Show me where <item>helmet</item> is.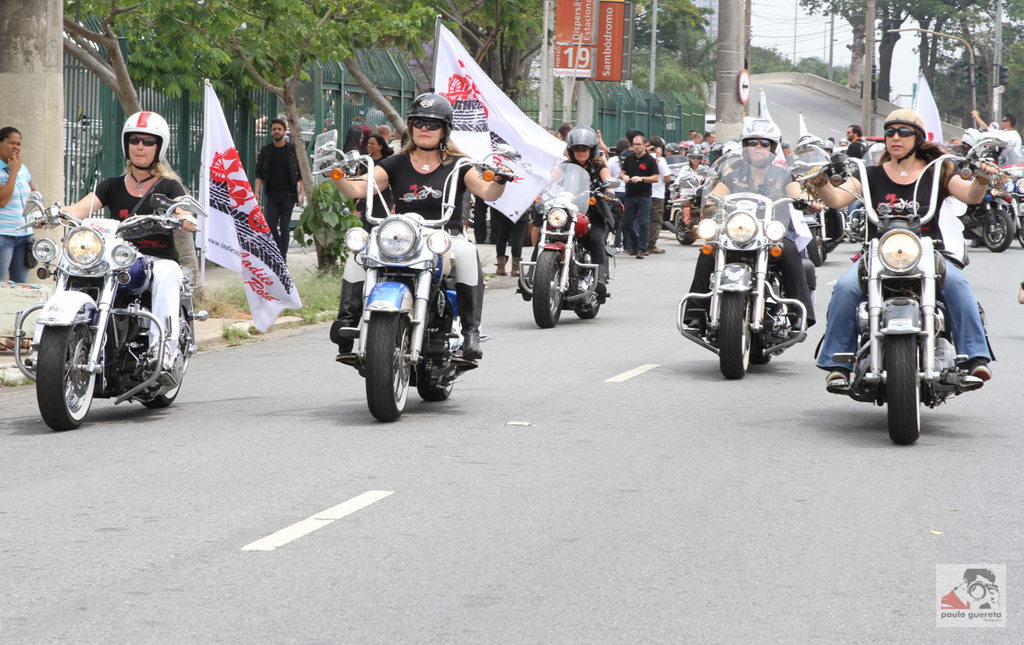
<item>helmet</item> is at <bbox>883, 104, 927, 164</bbox>.
